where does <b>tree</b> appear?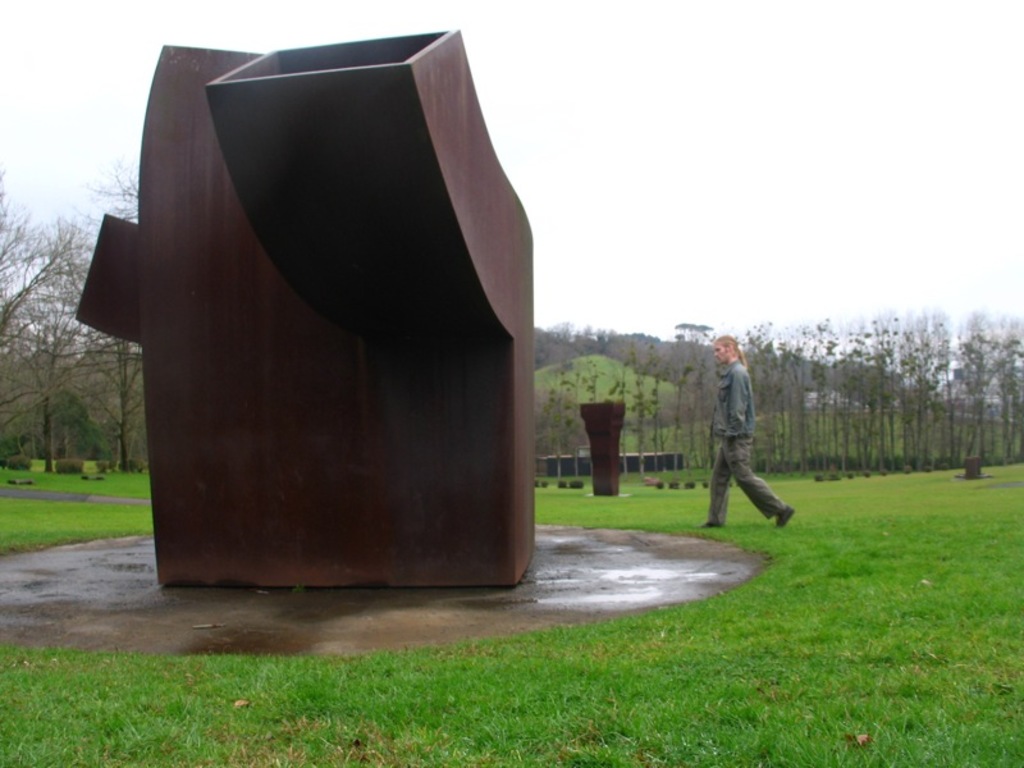
Appears at bbox=[0, 151, 147, 472].
